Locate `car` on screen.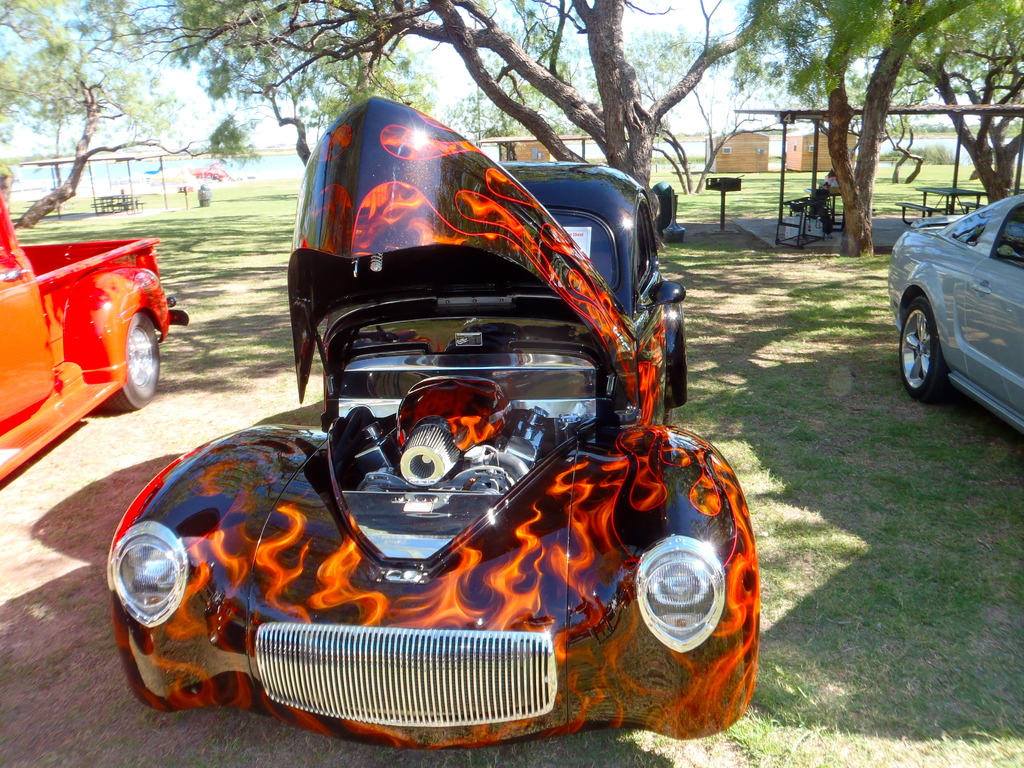
On screen at <region>0, 188, 190, 484</region>.
